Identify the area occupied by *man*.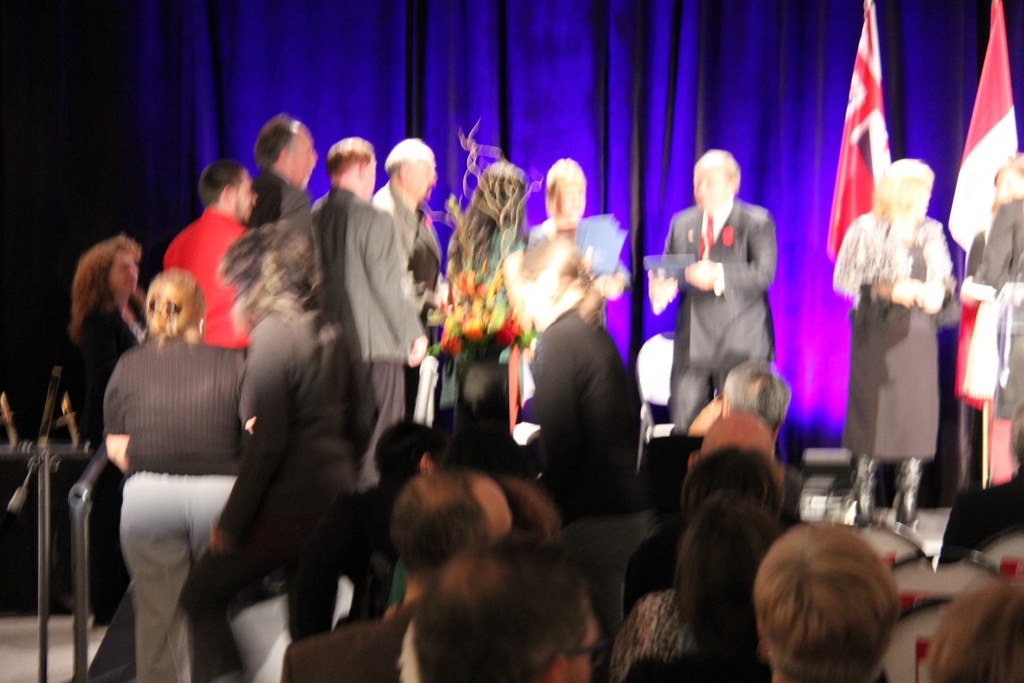
Area: 647:361:791:494.
